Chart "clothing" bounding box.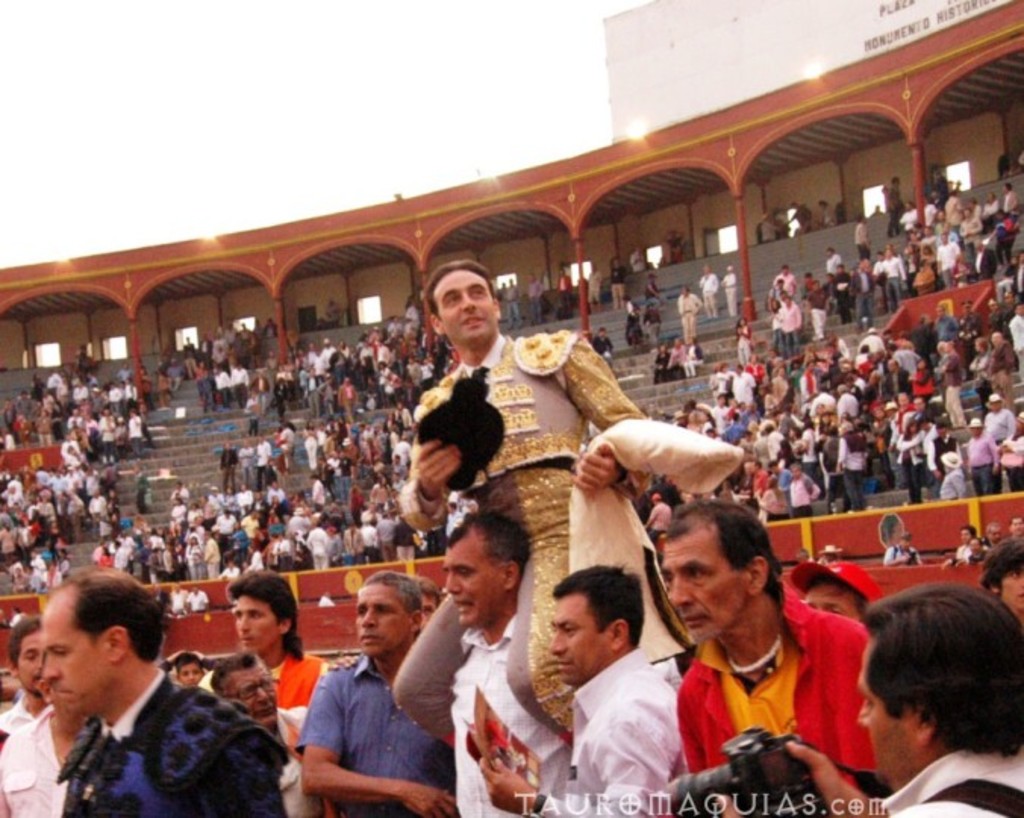
Charted: region(233, 492, 251, 512).
